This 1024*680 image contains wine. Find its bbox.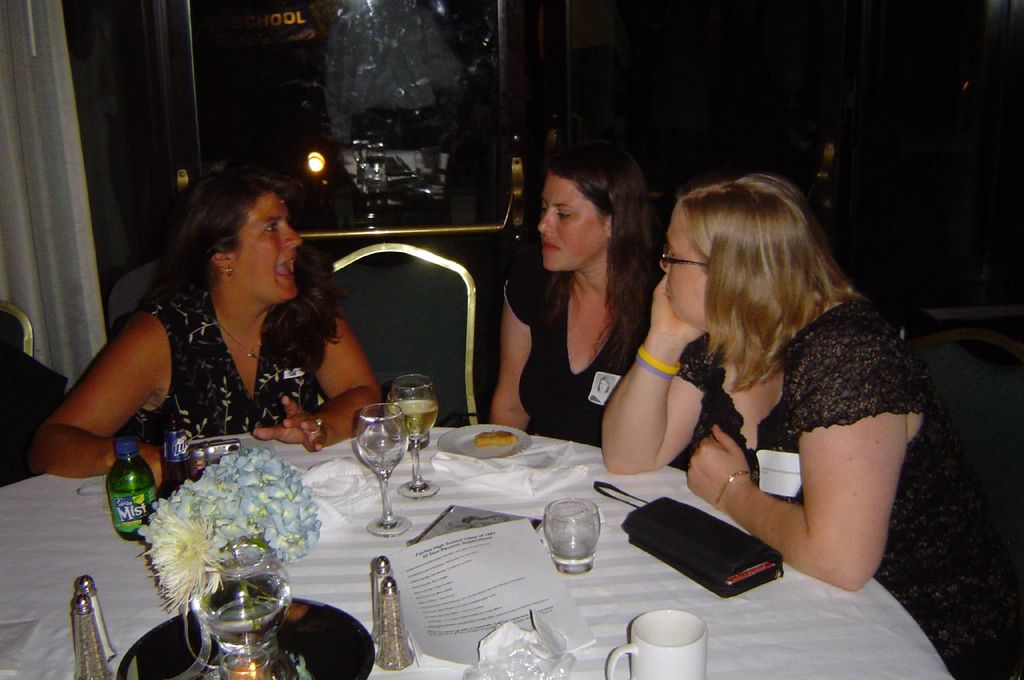
box=[378, 401, 445, 447].
